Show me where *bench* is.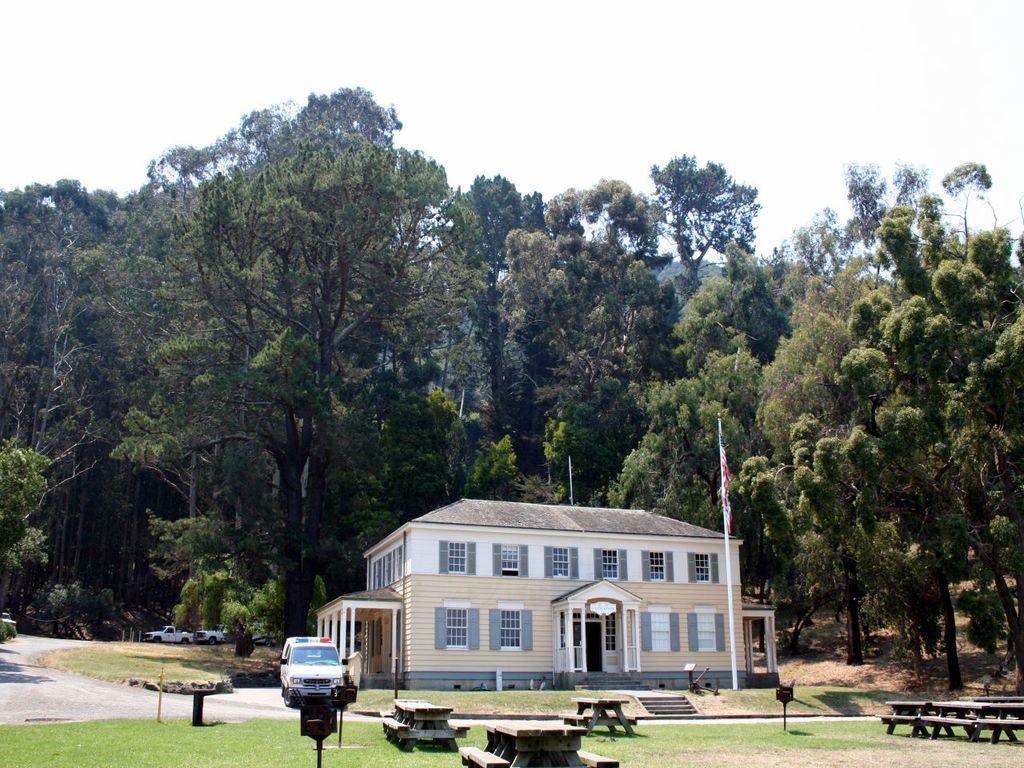
*bench* is at (881,698,1023,746).
